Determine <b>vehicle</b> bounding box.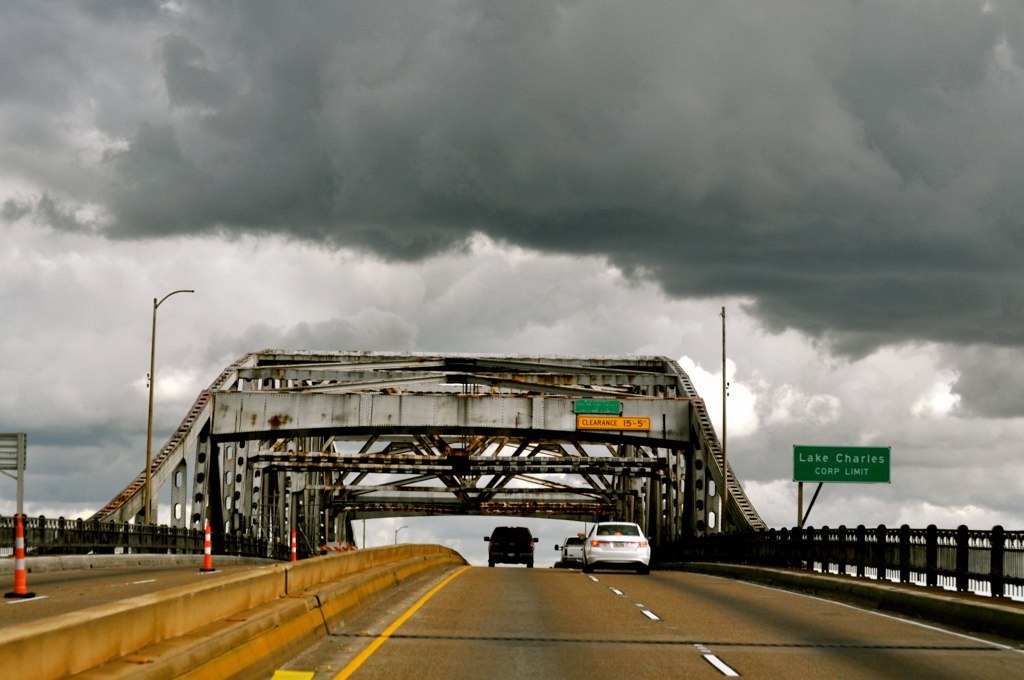
Determined: [x1=555, y1=535, x2=589, y2=568].
